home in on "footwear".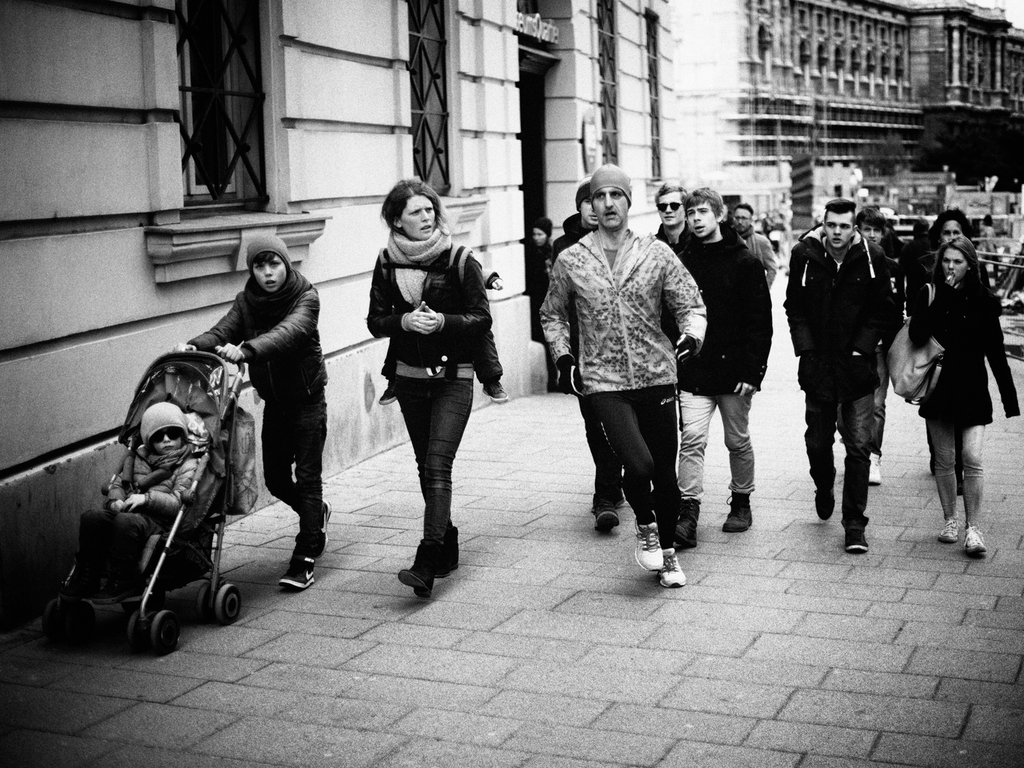
Homed in at pyautogui.locateOnScreen(595, 505, 618, 535).
